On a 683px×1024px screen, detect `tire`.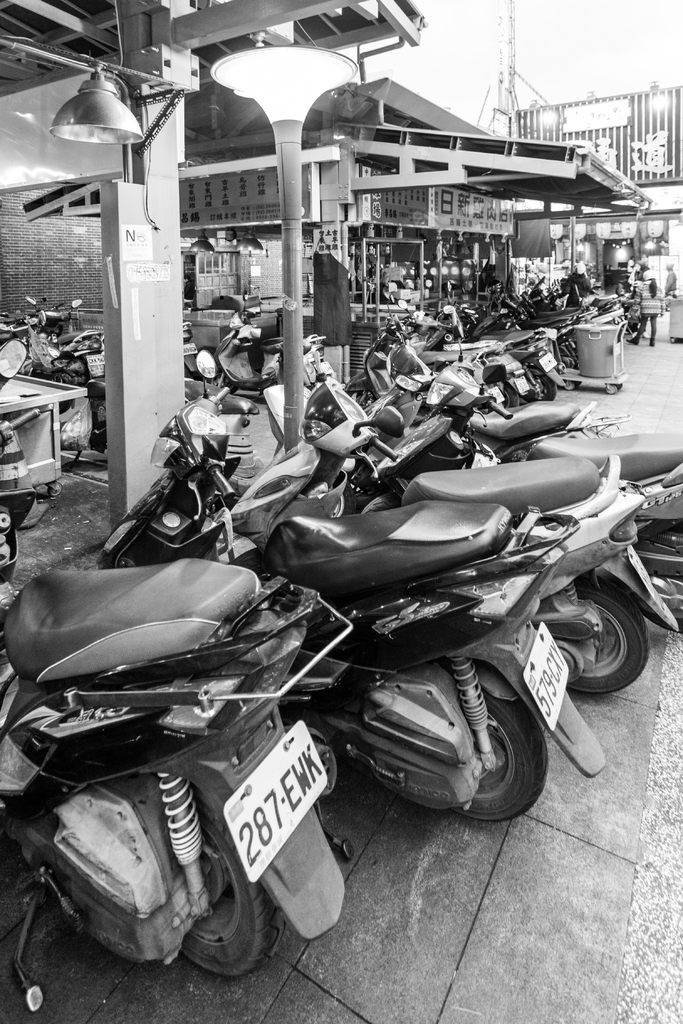
pyautogui.locateOnScreen(567, 592, 648, 697).
